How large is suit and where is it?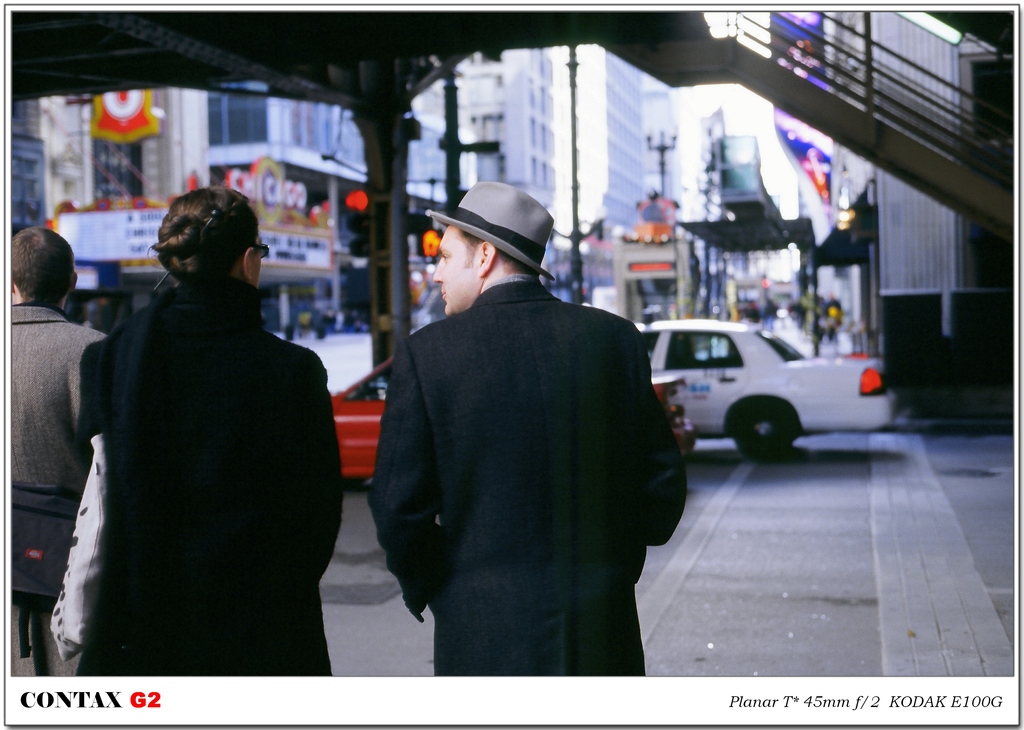
Bounding box: {"x1": 364, "y1": 190, "x2": 687, "y2": 694}.
